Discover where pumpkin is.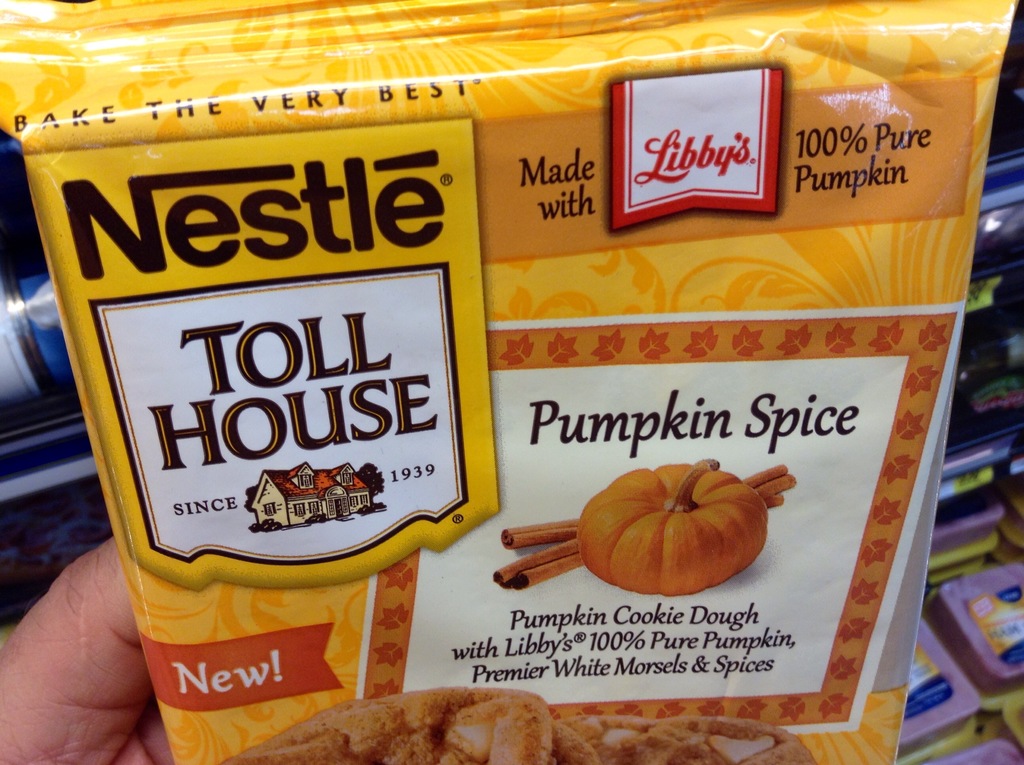
Discovered at (582, 455, 754, 596).
